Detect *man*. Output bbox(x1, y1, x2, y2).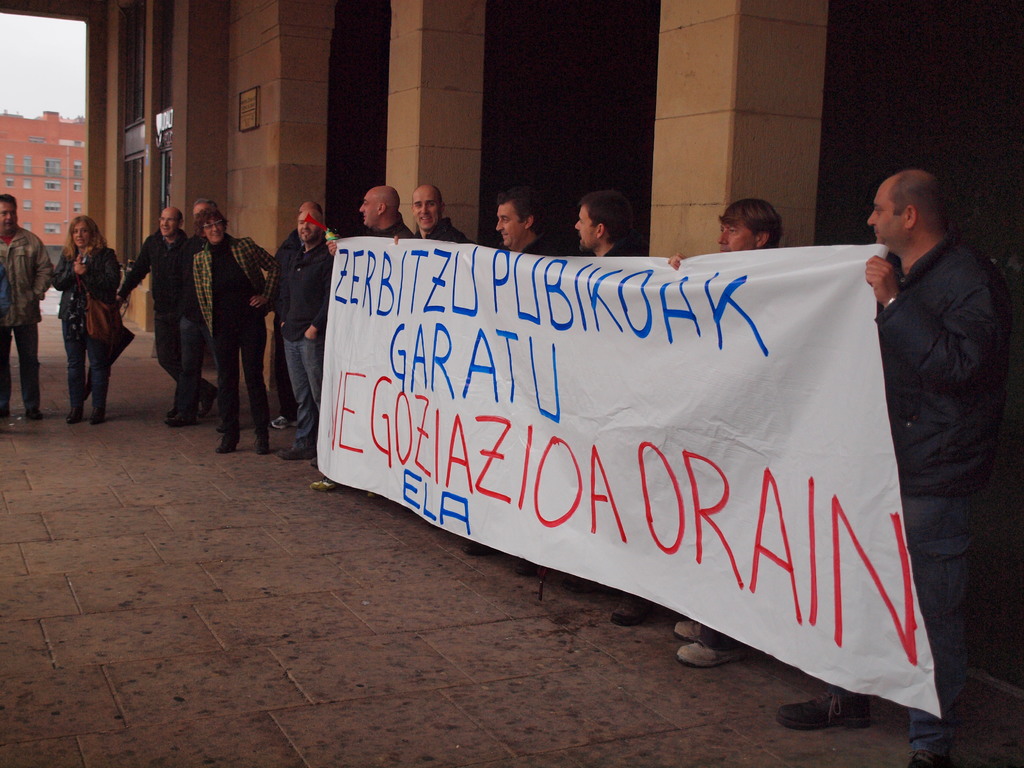
bbox(270, 206, 347, 472).
